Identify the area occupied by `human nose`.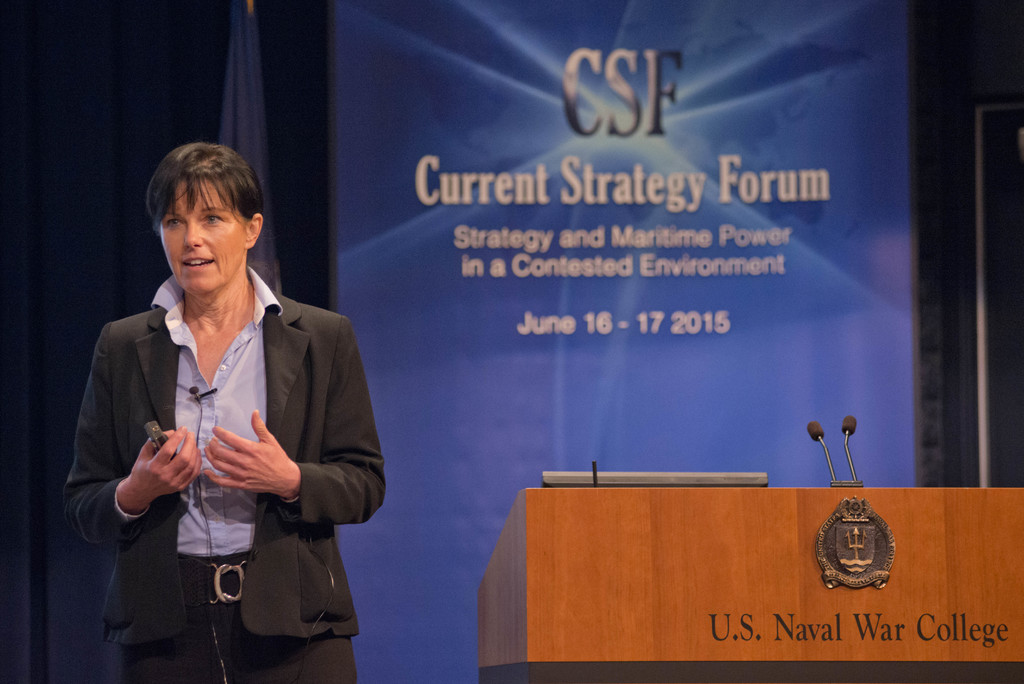
Area: detection(183, 218, 205, 249).
